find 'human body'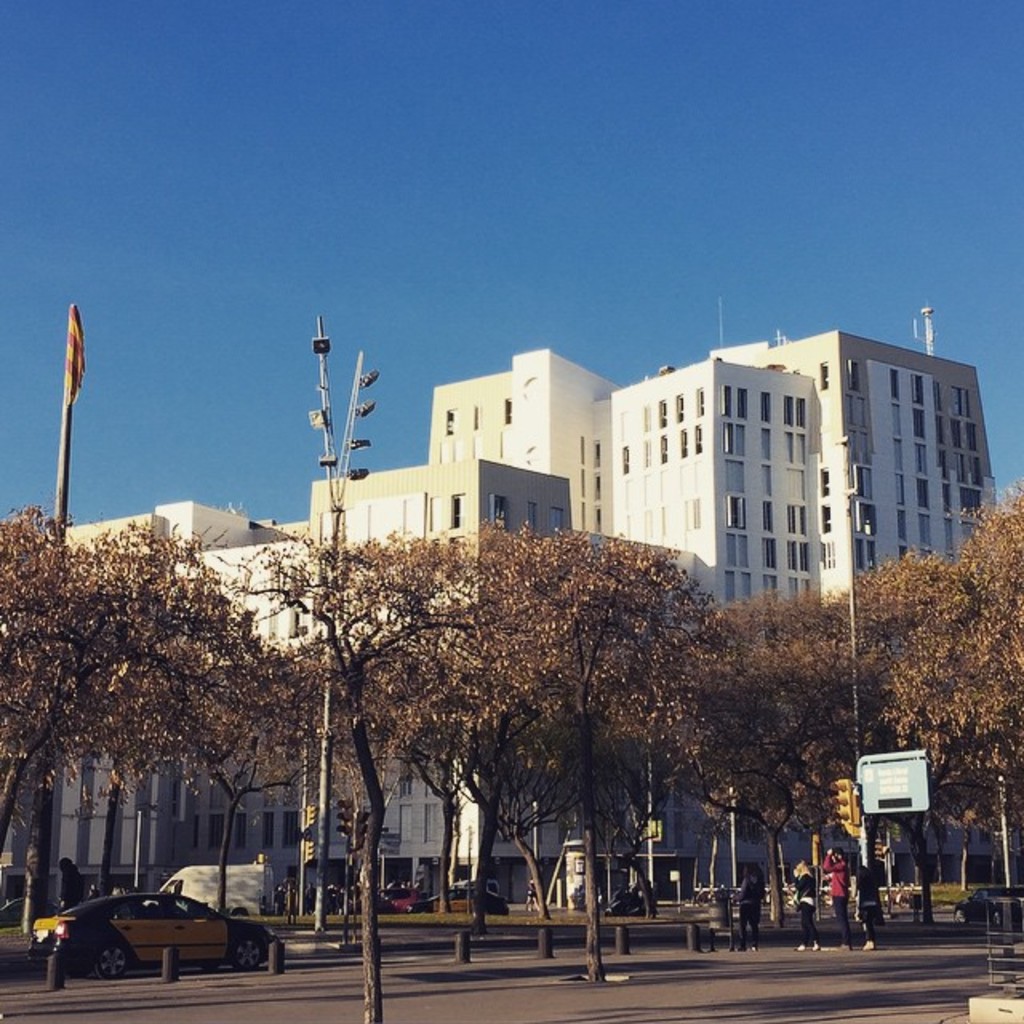
left=786, top=853, right=814, bottom=954
